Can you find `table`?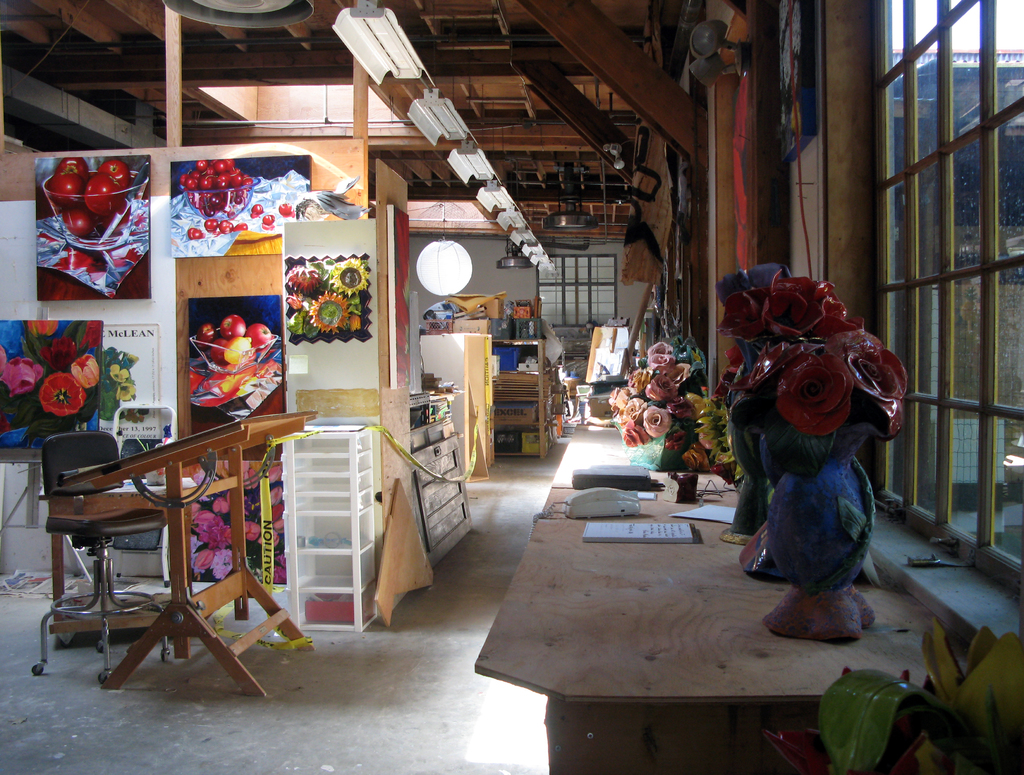
Yes, bounding box: BBox(475, 438, 925, 757).
